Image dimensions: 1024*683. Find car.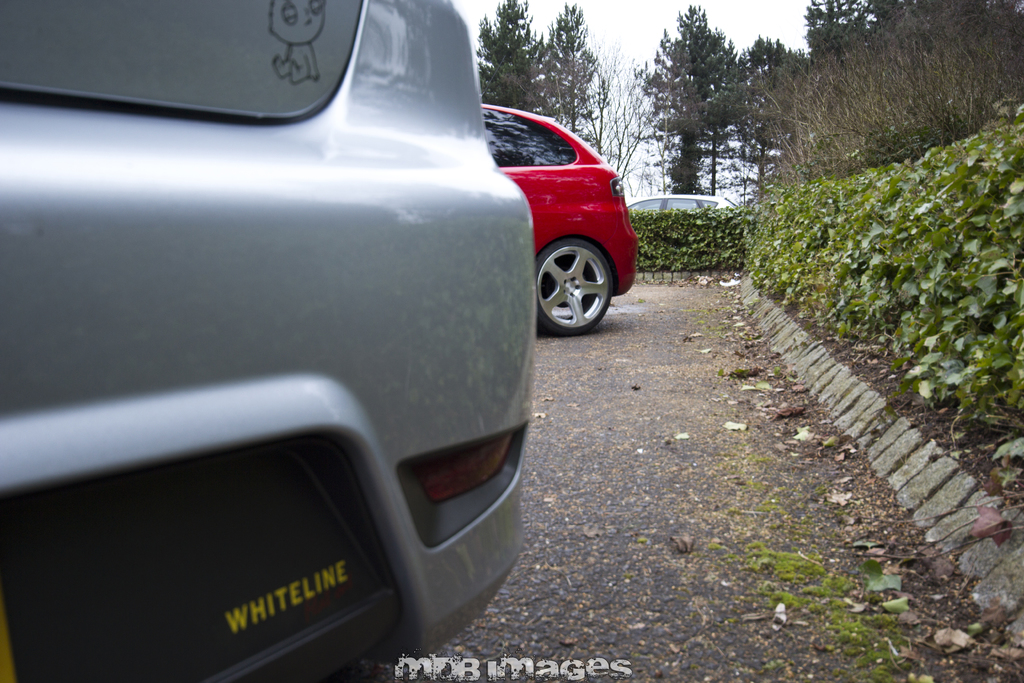
bbox=[480, 56, 639, 335].
